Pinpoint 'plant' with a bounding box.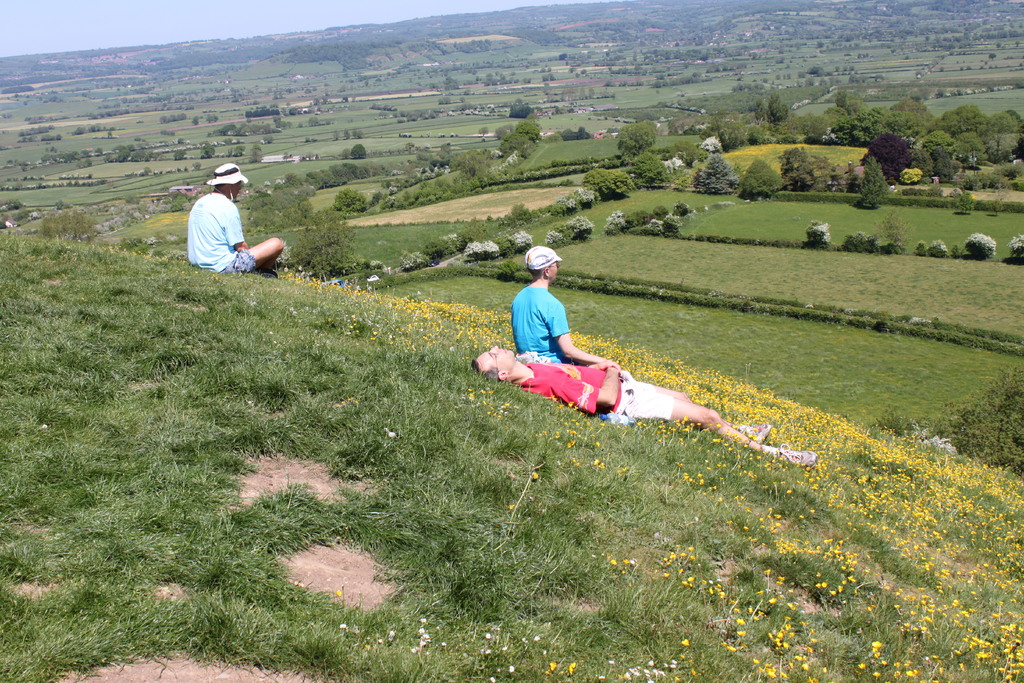
l=963, t=232, r=1006, b=261.
